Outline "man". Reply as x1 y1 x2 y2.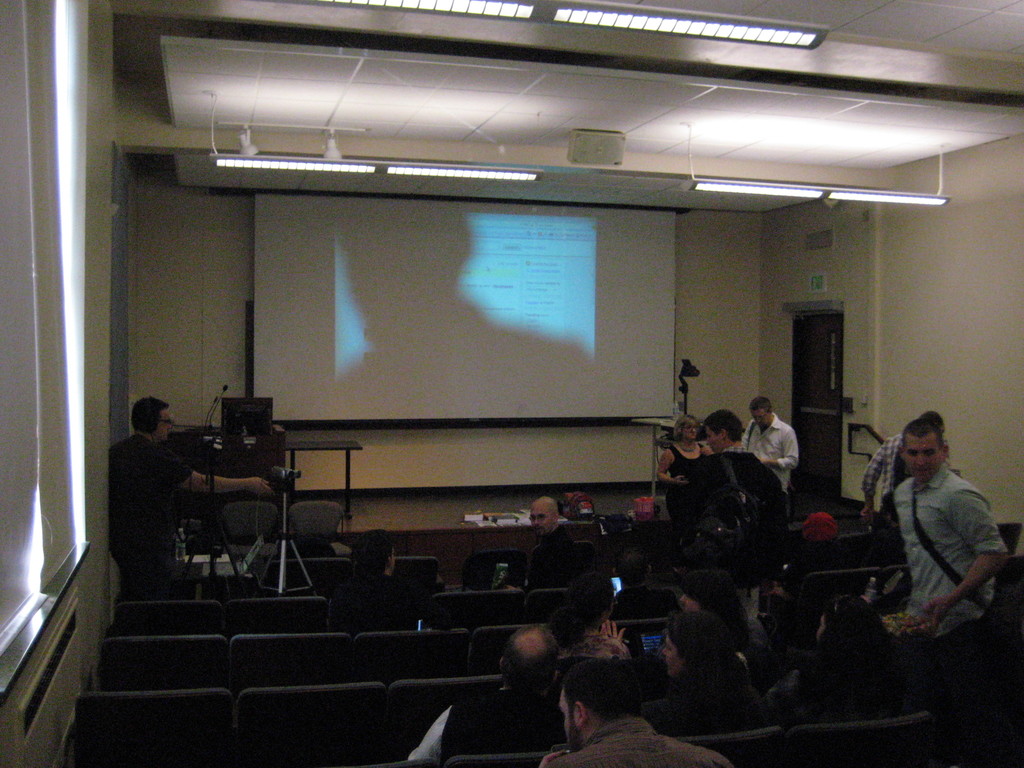
401 627 598 767.
